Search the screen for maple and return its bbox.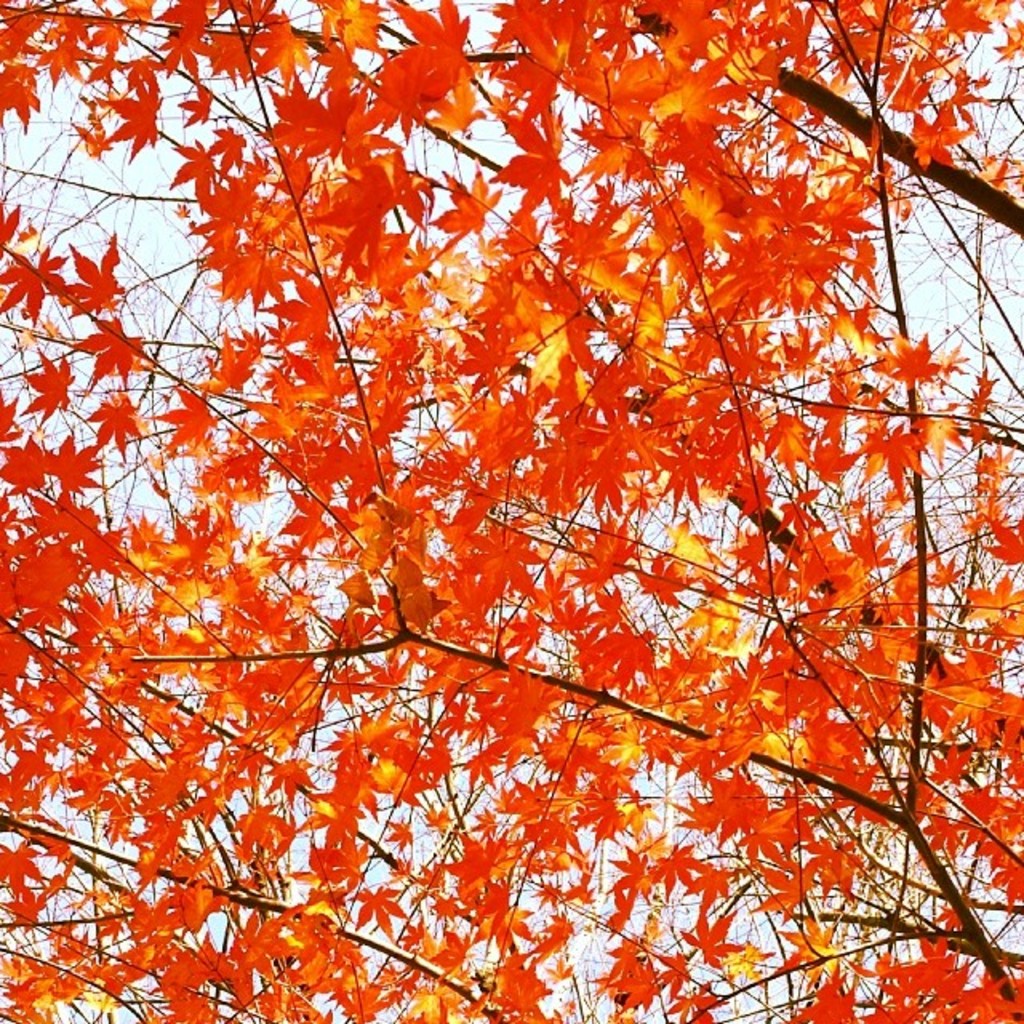
Found: detection(0, 246, 66, 328).
